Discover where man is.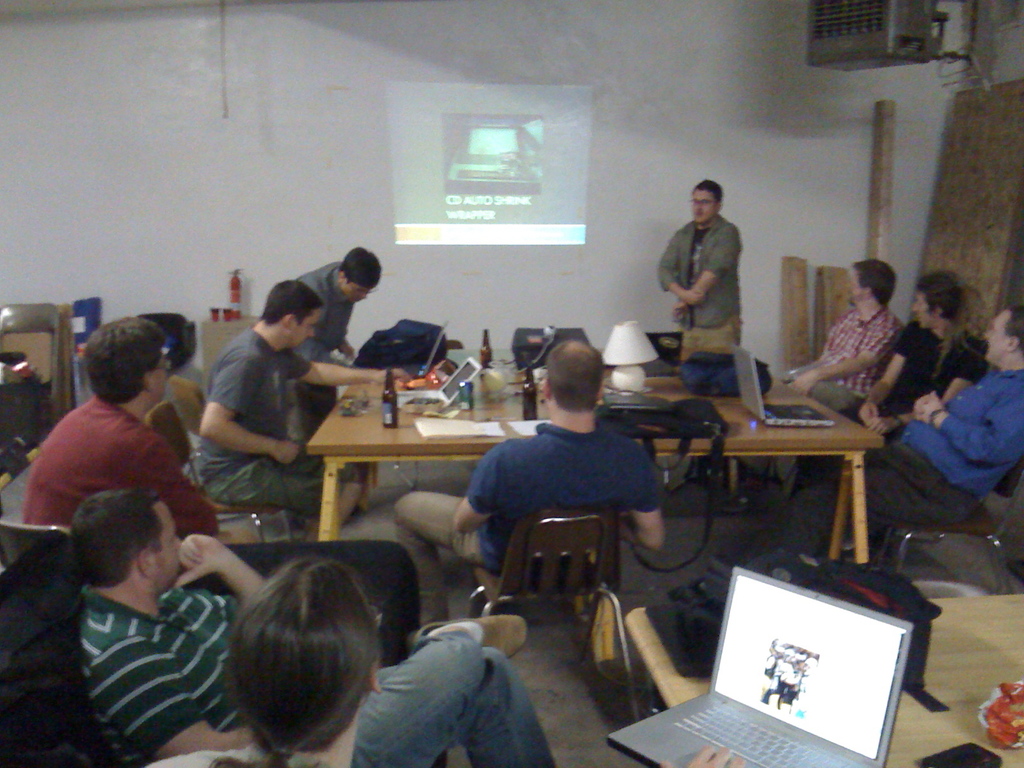
Discovered at pyautogui.locateOnScreen(24, 319, 255, 547).
